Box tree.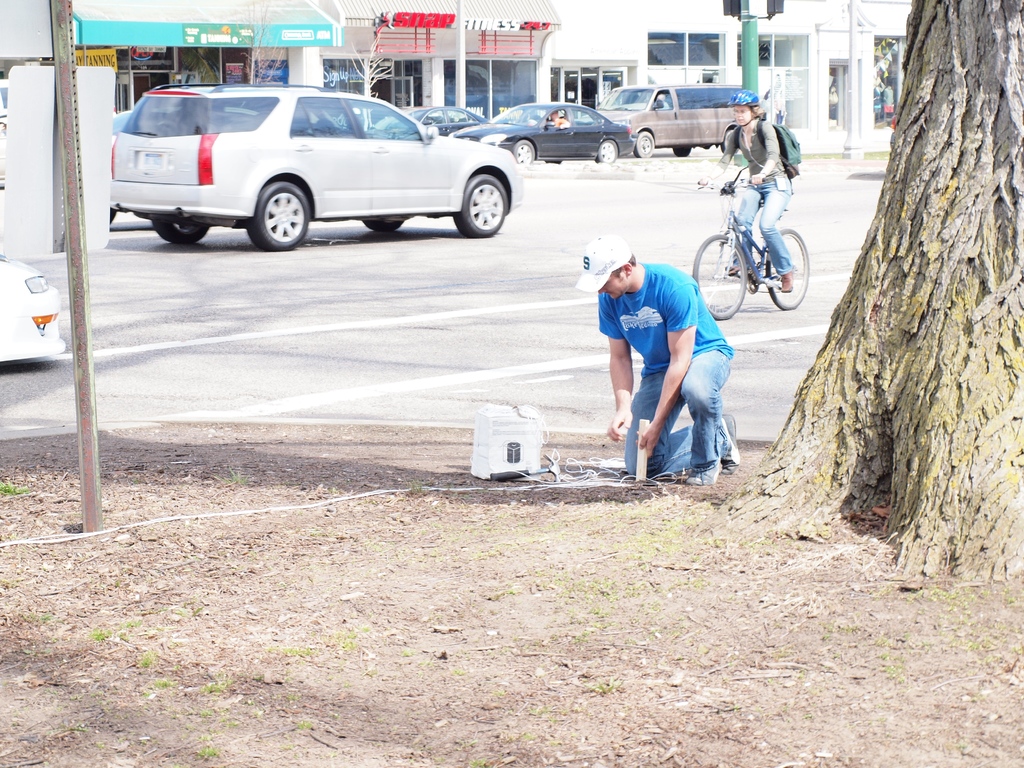
crop(796, 7, 1016, 553).
